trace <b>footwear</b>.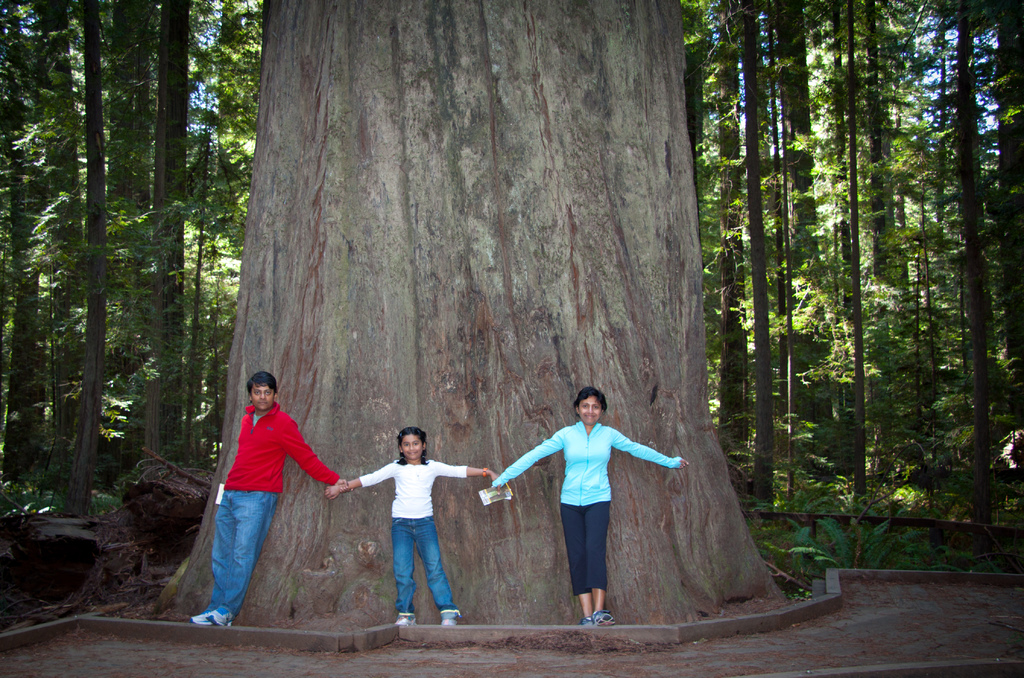
Traced to [left=441, top=608, right=460, bottom=624].
